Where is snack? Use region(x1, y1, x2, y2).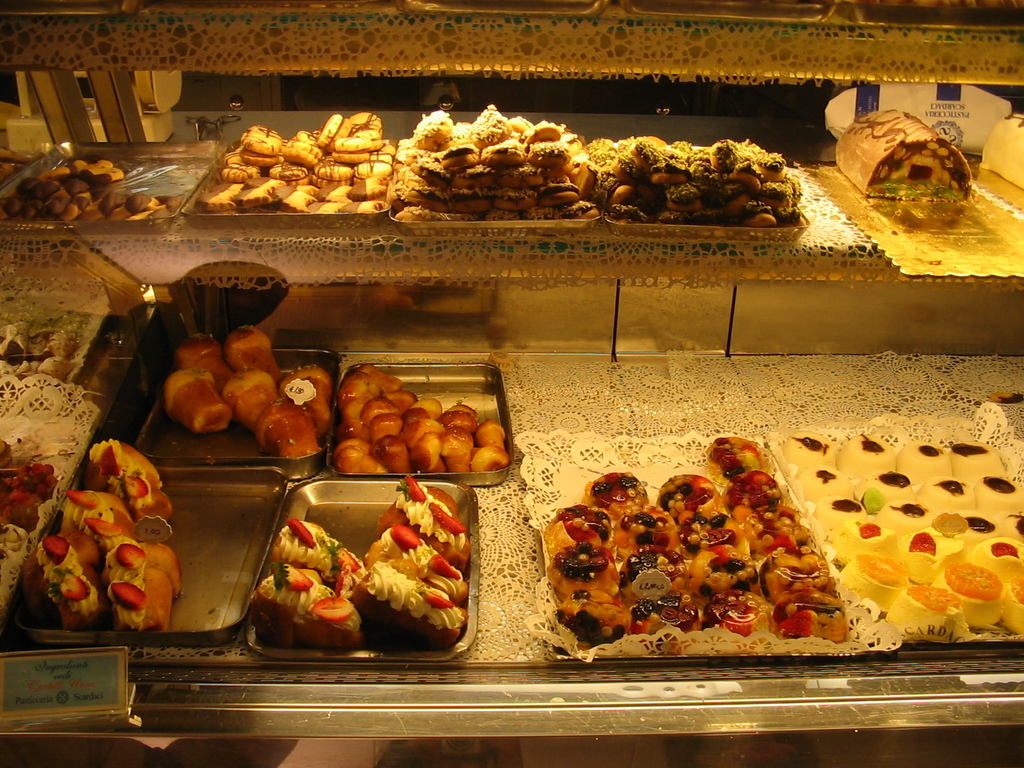
region(764, 584, 852, 643).
